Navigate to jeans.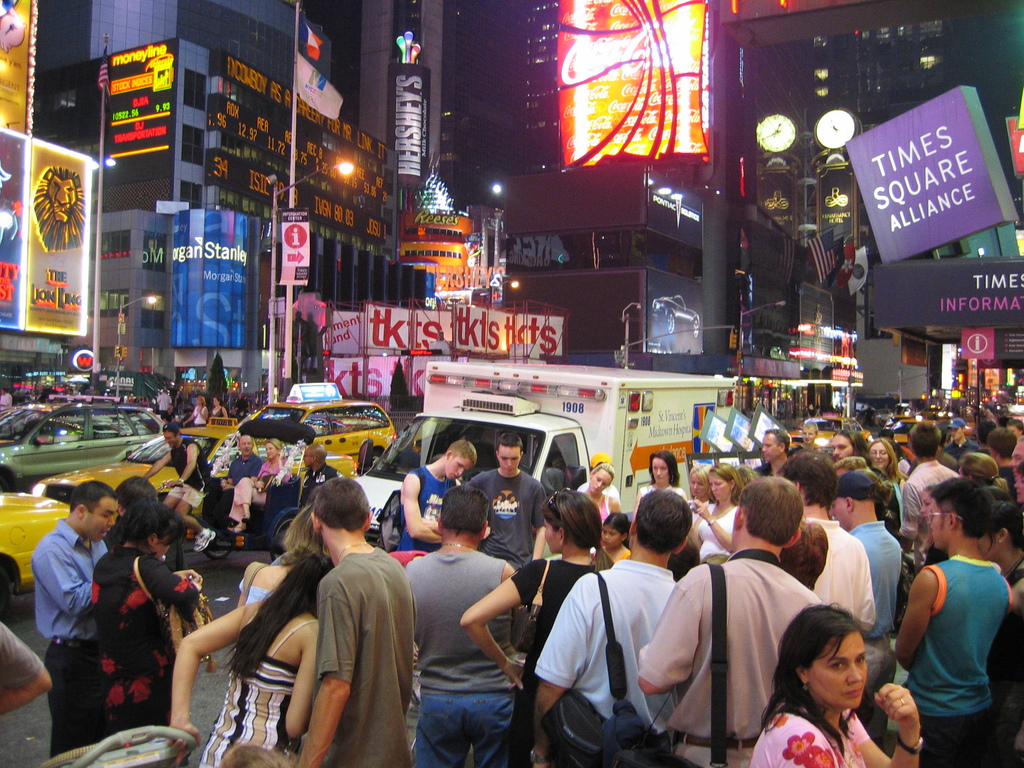
Navigation target: (408, 692, 527, 767).
